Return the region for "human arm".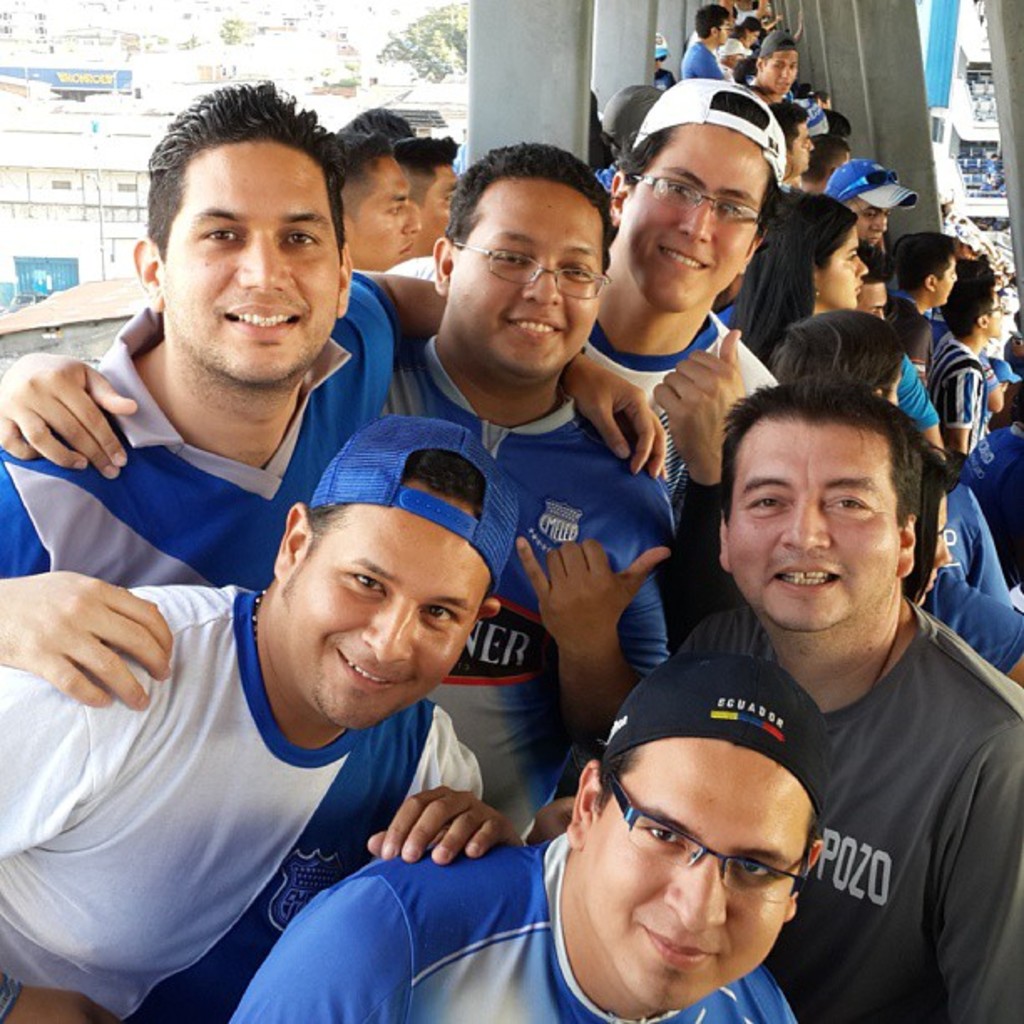
bbox(236, 868, 410, 1022).
